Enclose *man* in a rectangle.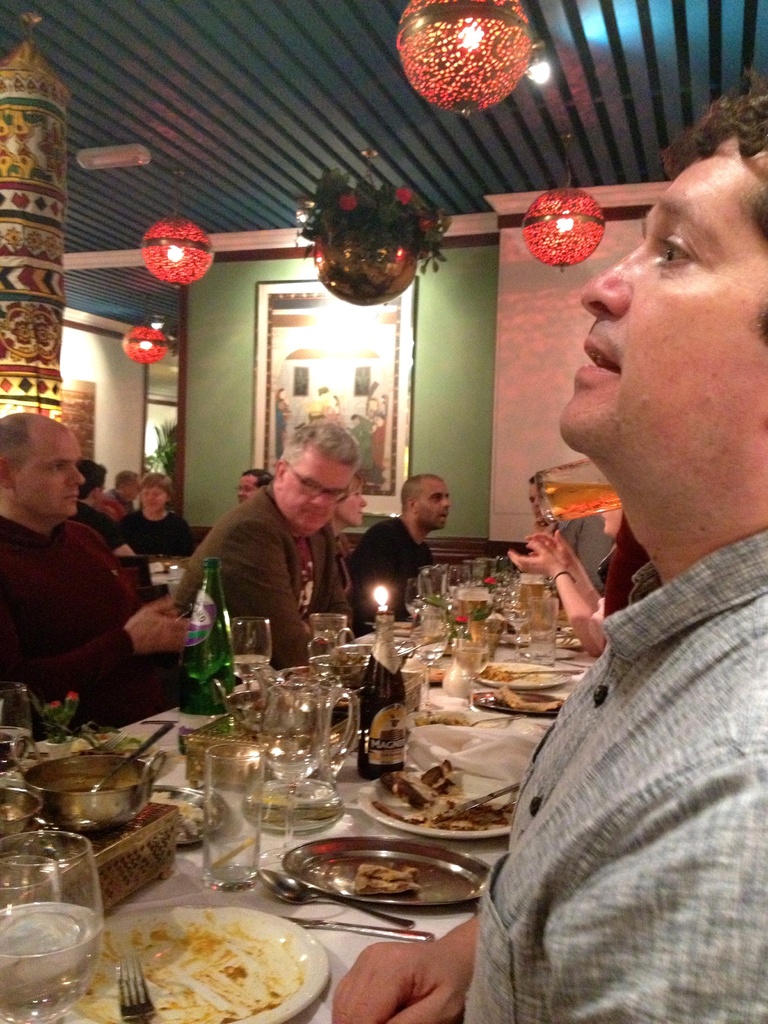
[0, 410, 195, 746].
